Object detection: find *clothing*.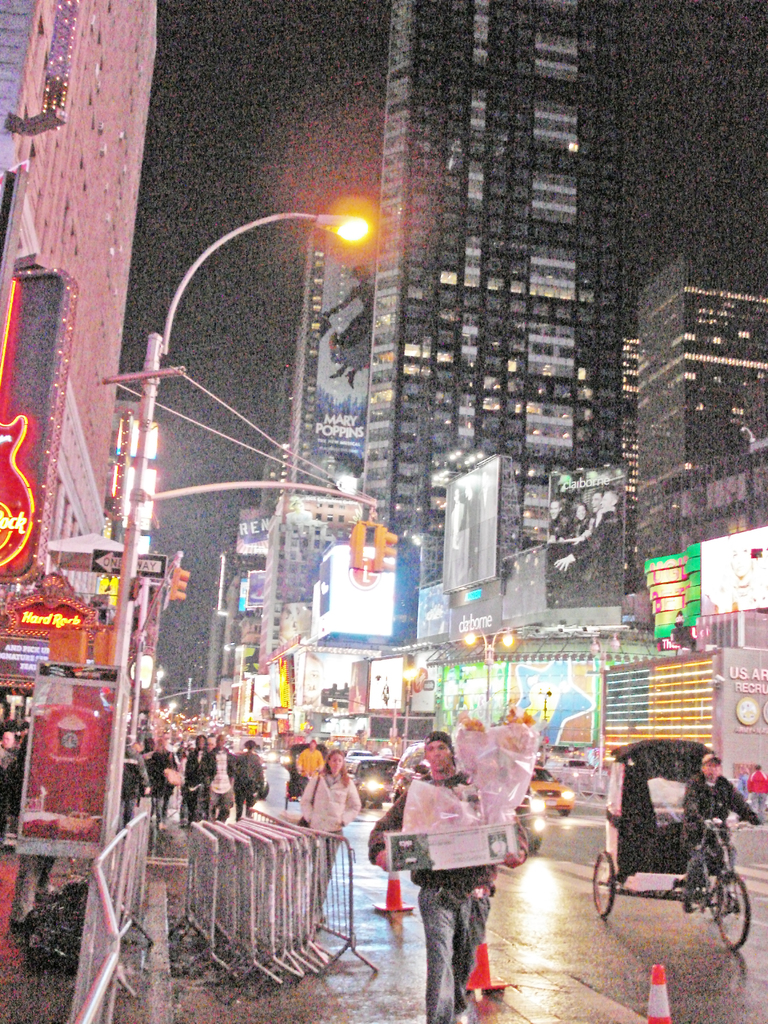
[738, 776, 752, 806].
